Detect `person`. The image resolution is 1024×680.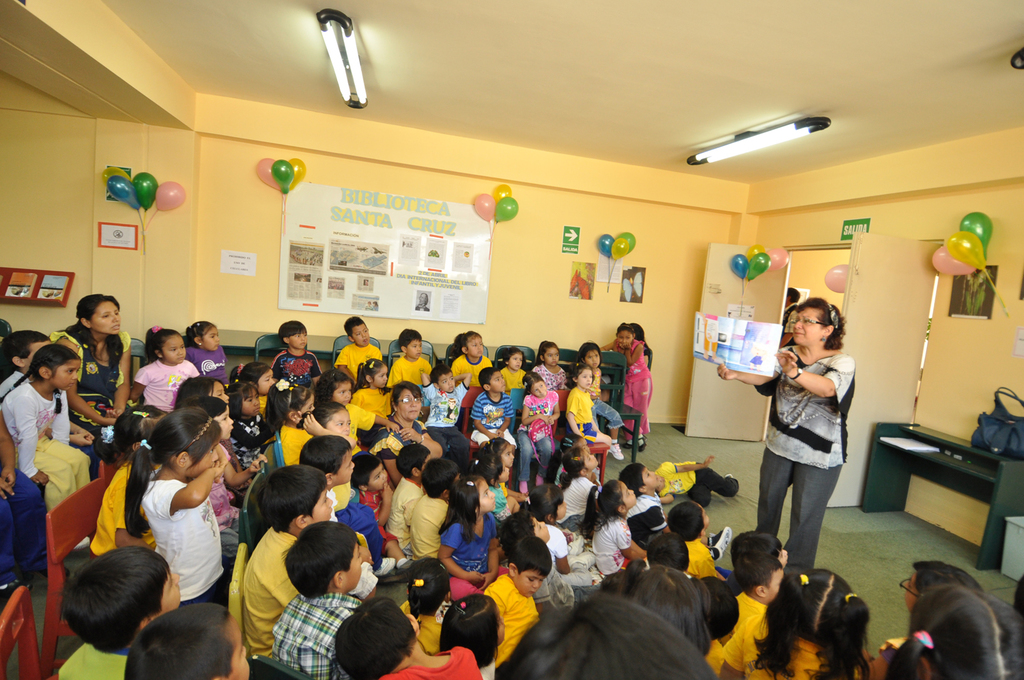
<box>500,595,718,679</box>.
